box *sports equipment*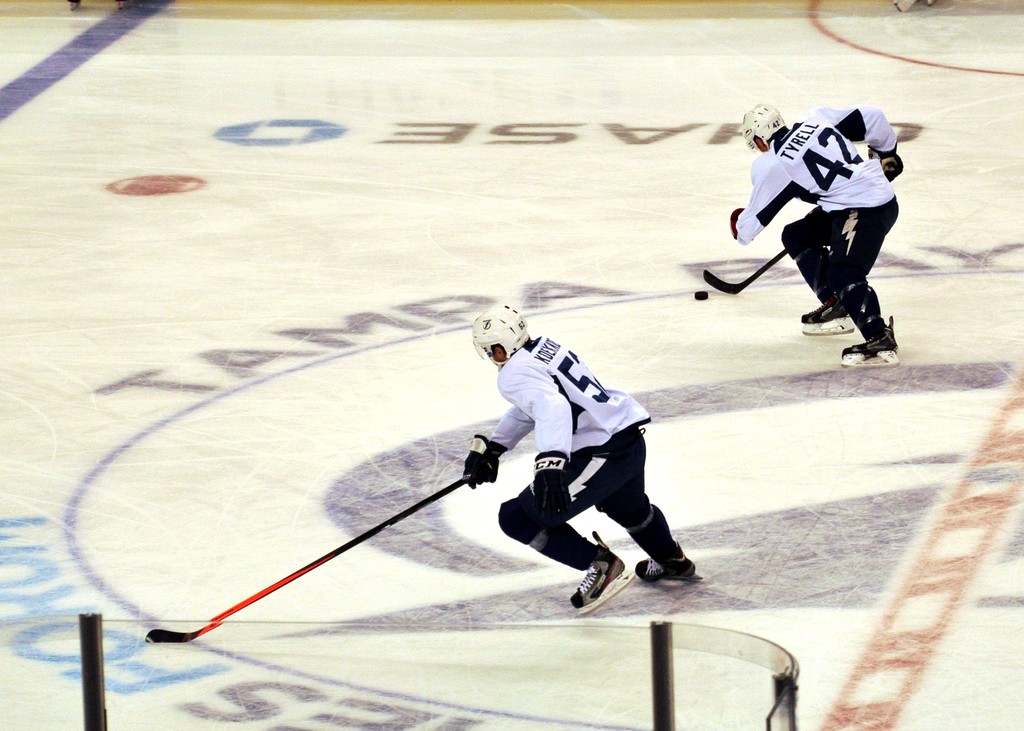
595, 491, 649, 527
